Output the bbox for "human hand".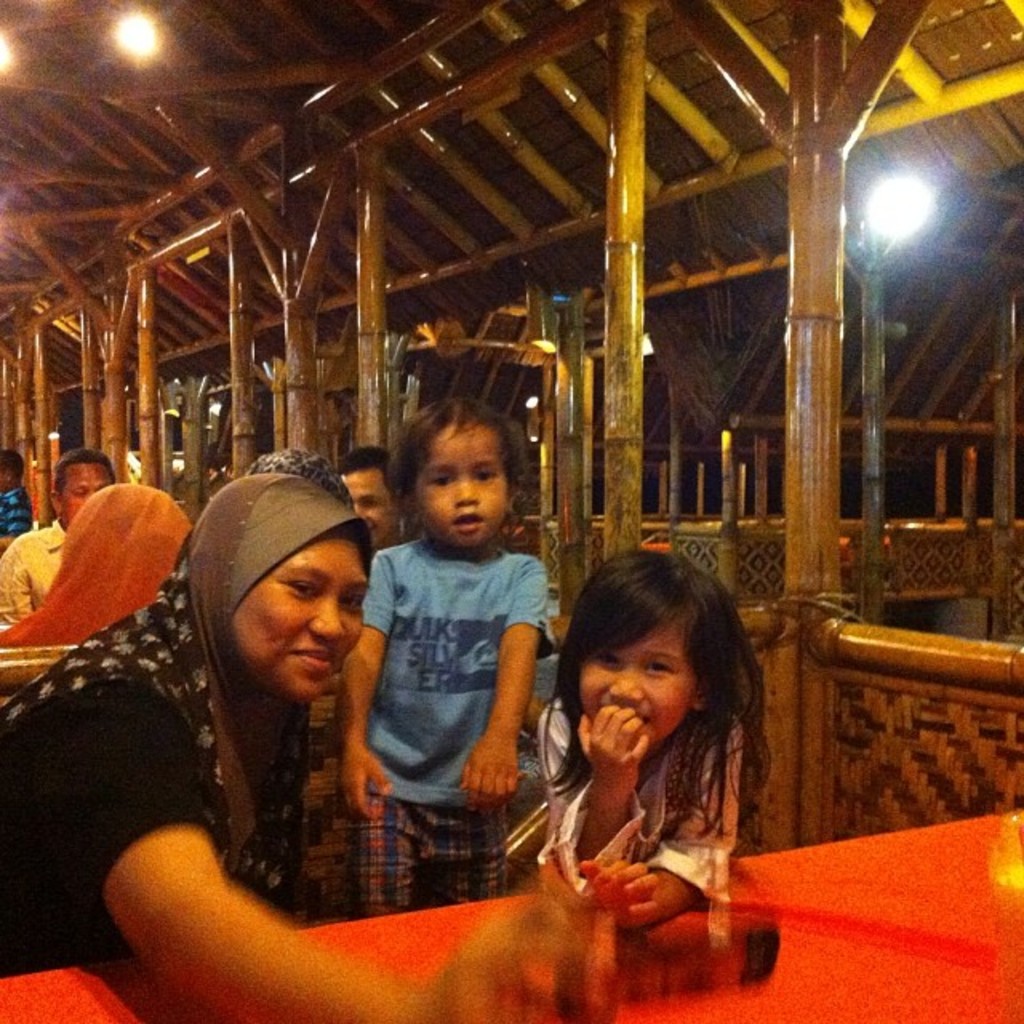
[x1=336, y1=741, x2=392, y2=821].
